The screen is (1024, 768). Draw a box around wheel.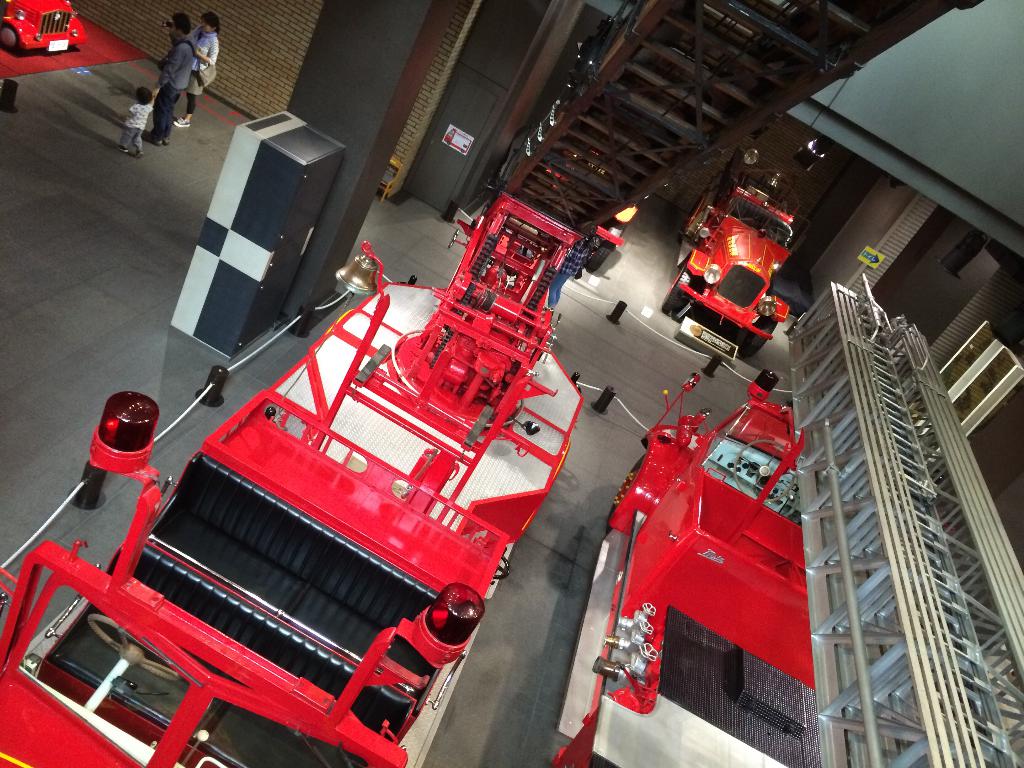
{"x1": 740, "y1": 321, "x2": 773, "y2": 352}.
